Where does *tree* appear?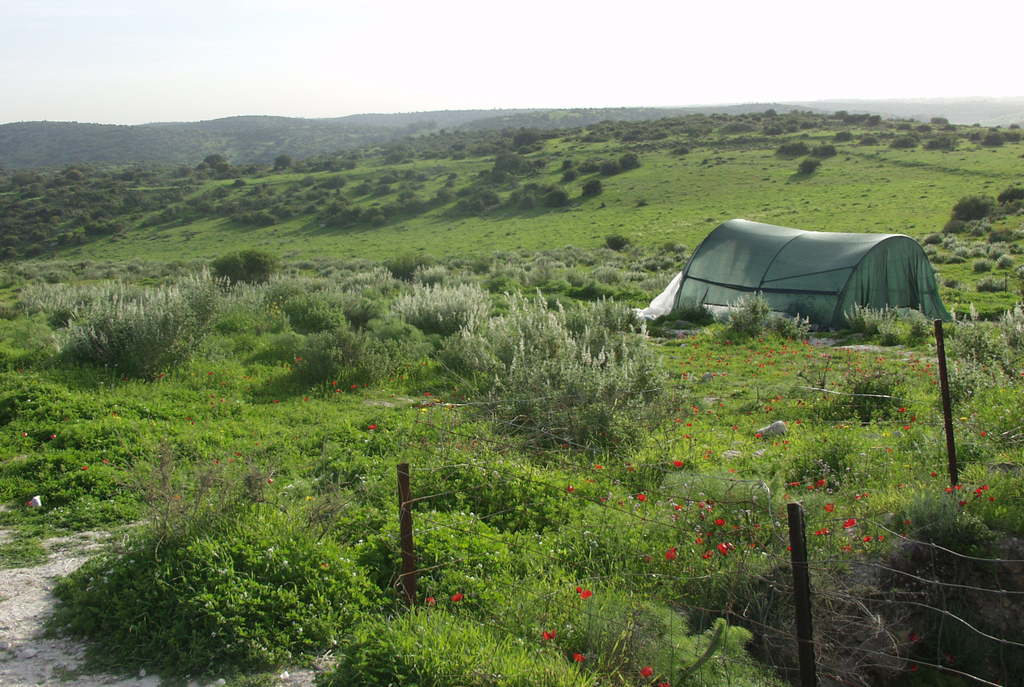
Appears at [596,160,620,176].
